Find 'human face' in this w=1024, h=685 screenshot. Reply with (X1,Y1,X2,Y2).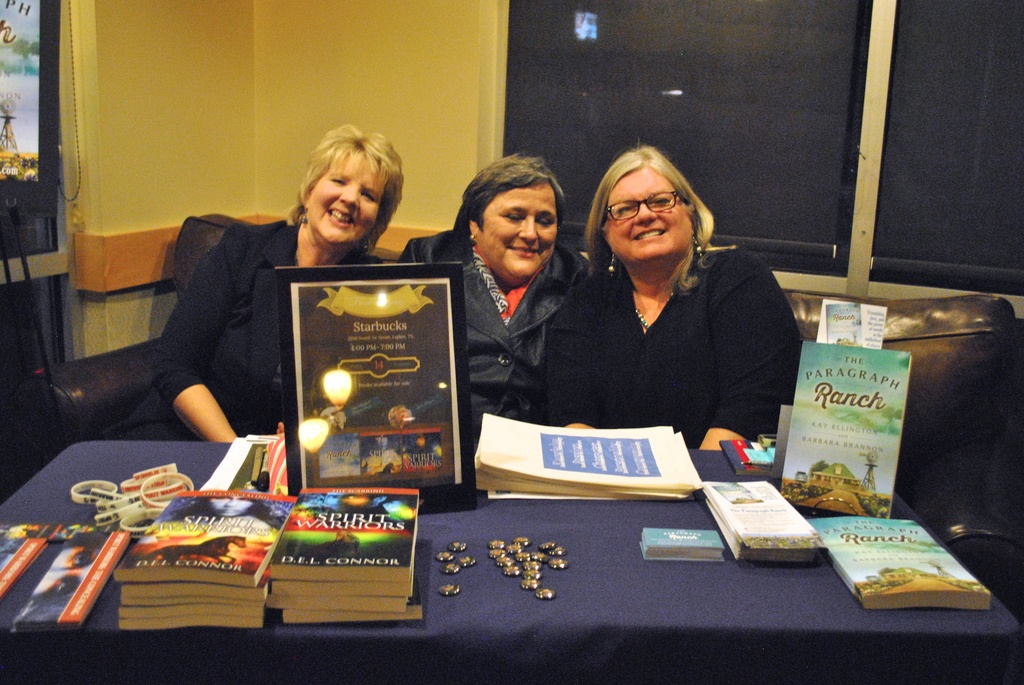
(609,165,693,266).
